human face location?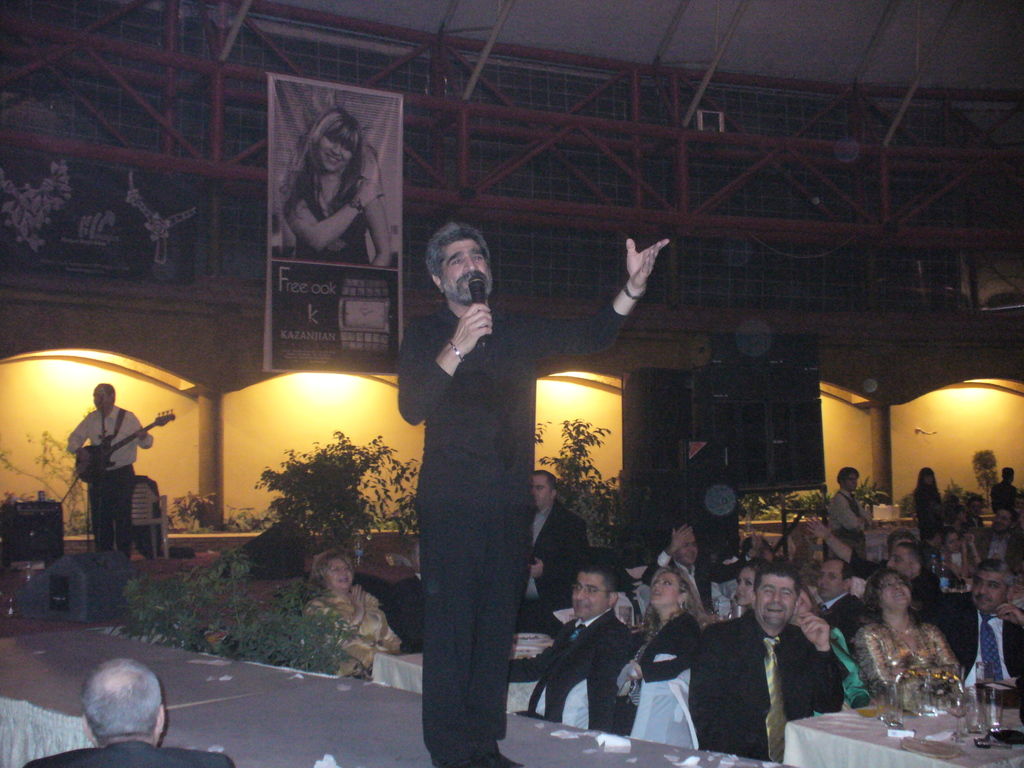
x1=533 y1=477 x2=549 y2=511
